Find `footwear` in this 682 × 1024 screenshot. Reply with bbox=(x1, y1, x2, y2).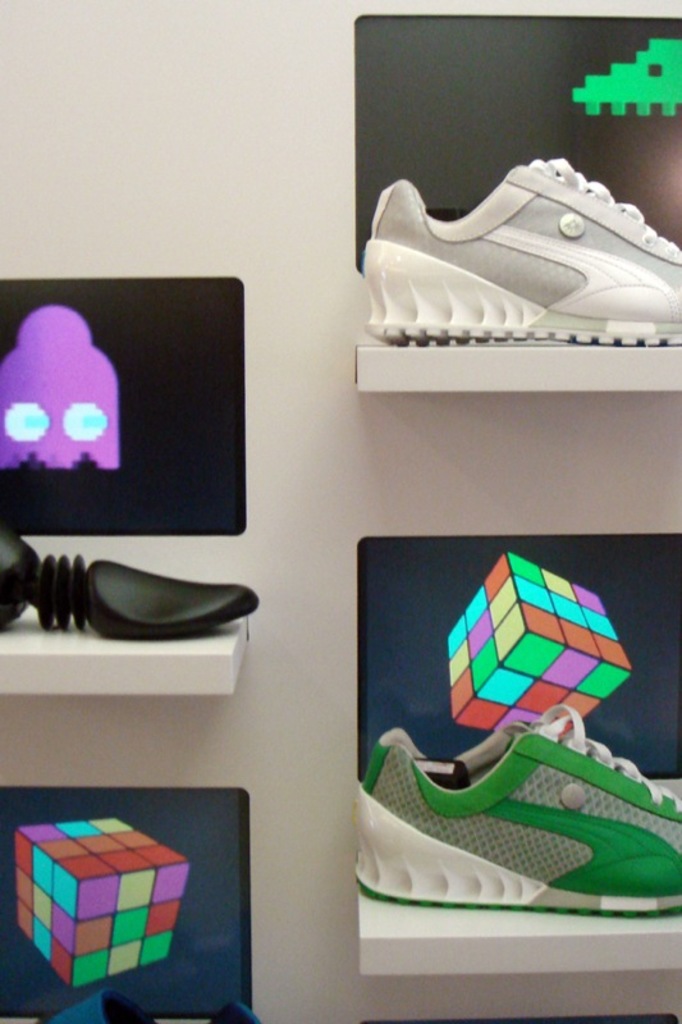
bbox=(357, 705, 681, 920).
